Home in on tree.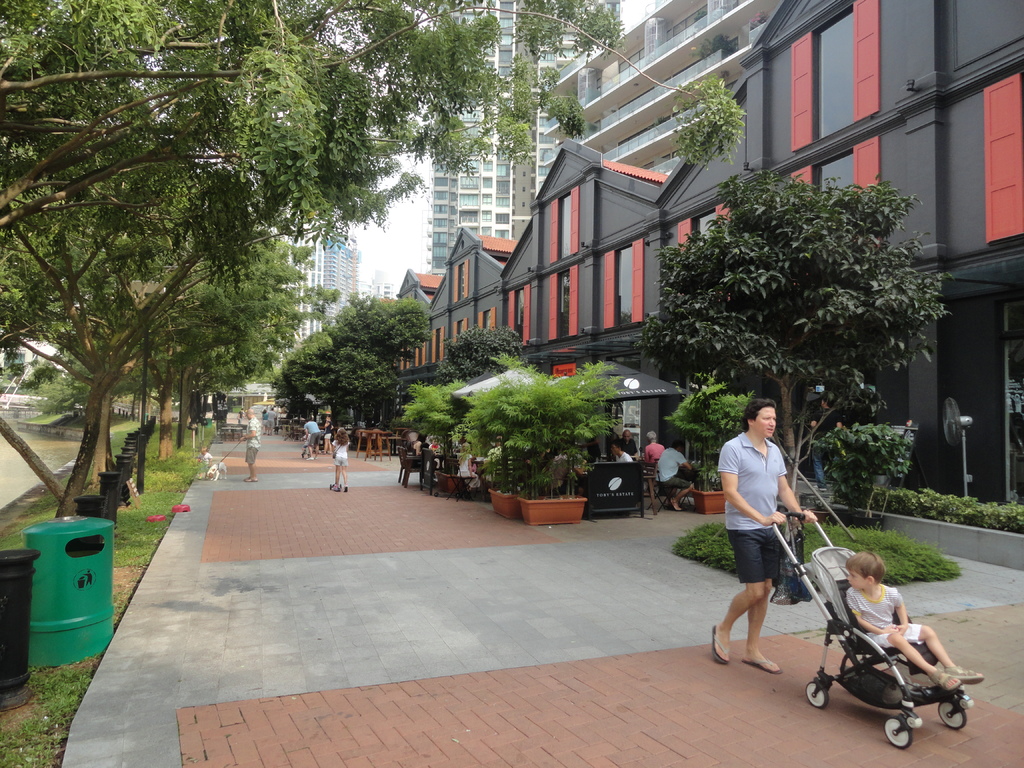
Homed in at rect(666, 372, 744, 483).
